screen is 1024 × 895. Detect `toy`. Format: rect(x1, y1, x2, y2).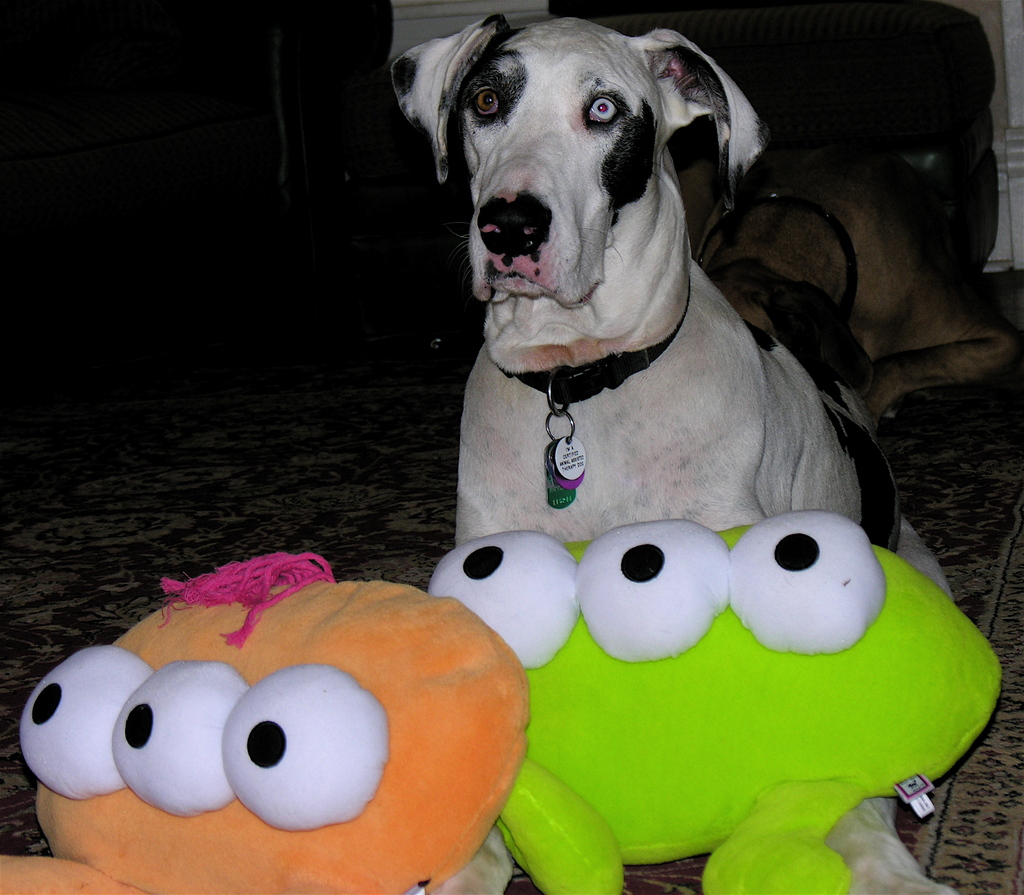
rect(425, 508, 998, 894).
